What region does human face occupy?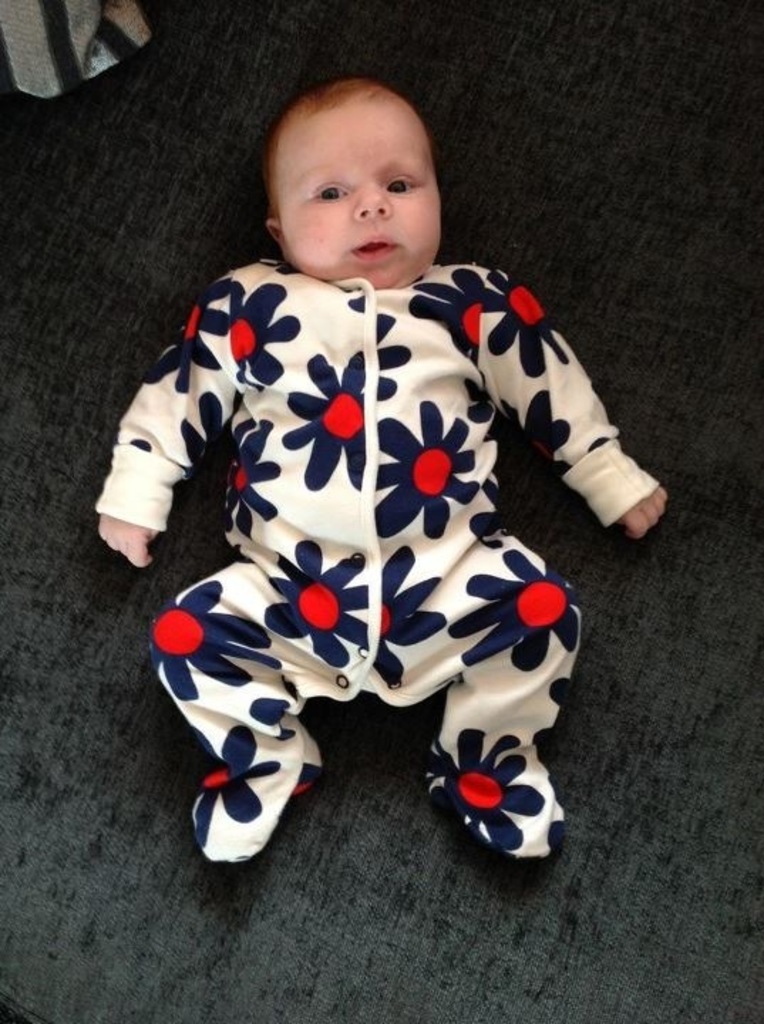
left=277, top=95, right=445, bottom=292.
